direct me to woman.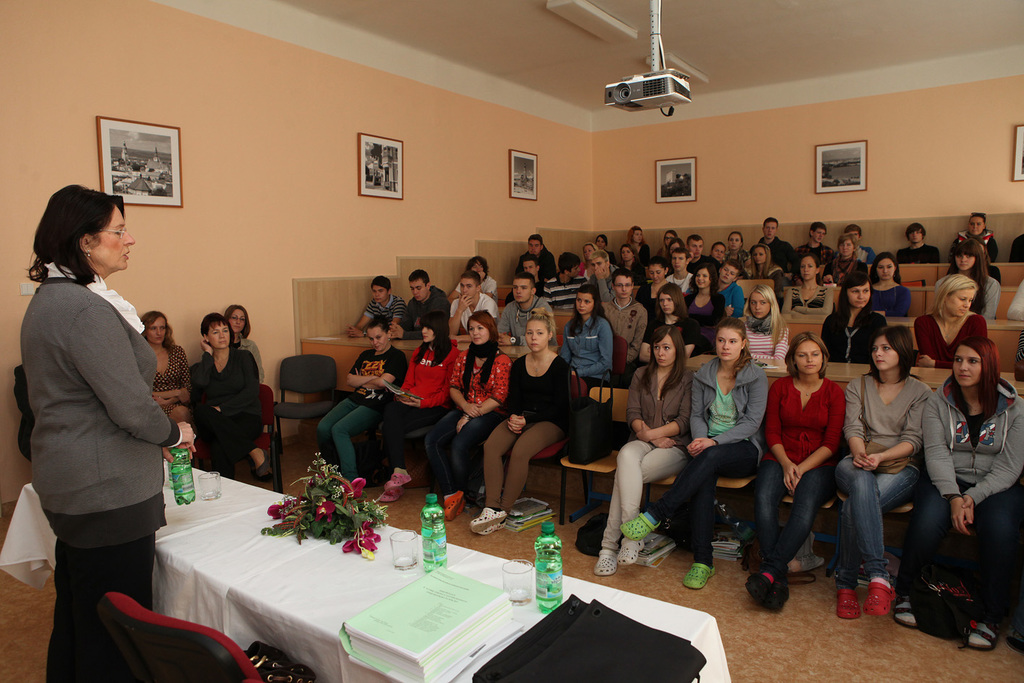
Direction: 957, 210, 999, 265.
